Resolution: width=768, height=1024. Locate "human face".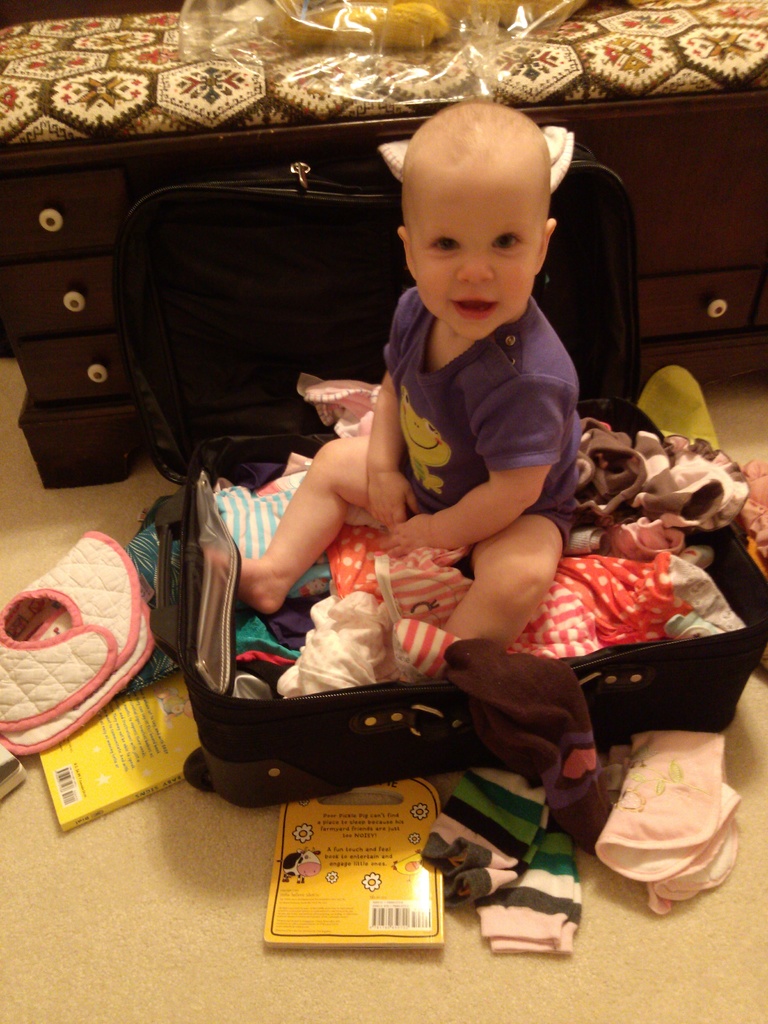
<region>412, 164, 529, 335</region>.
